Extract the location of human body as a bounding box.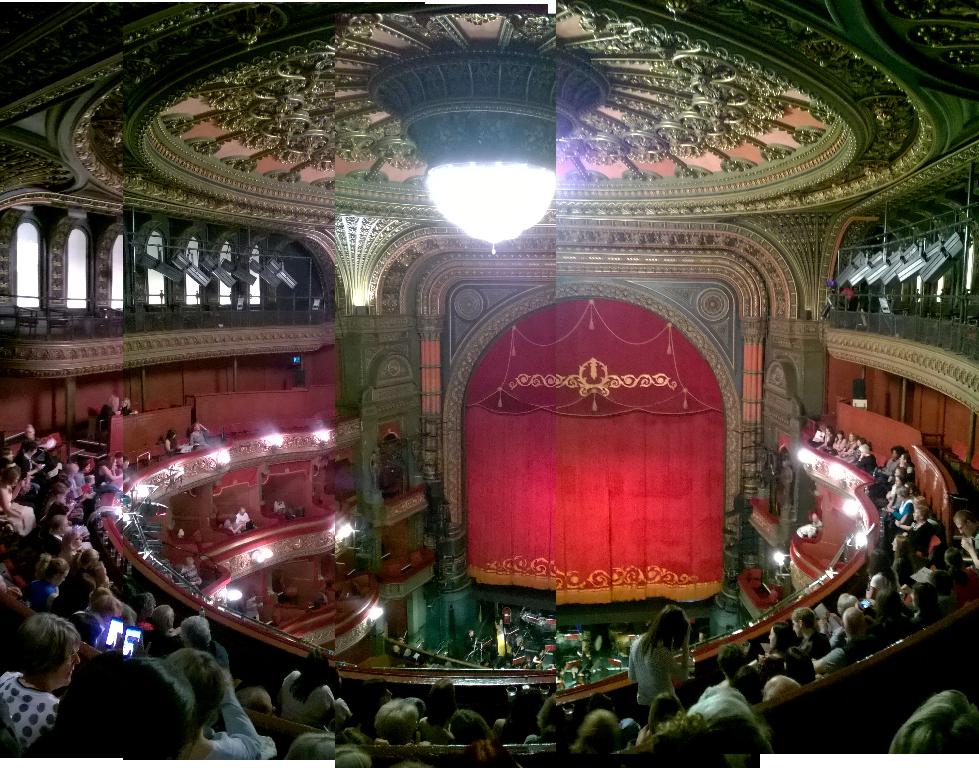
[left=627, top=610, right=693, bottom=715].
